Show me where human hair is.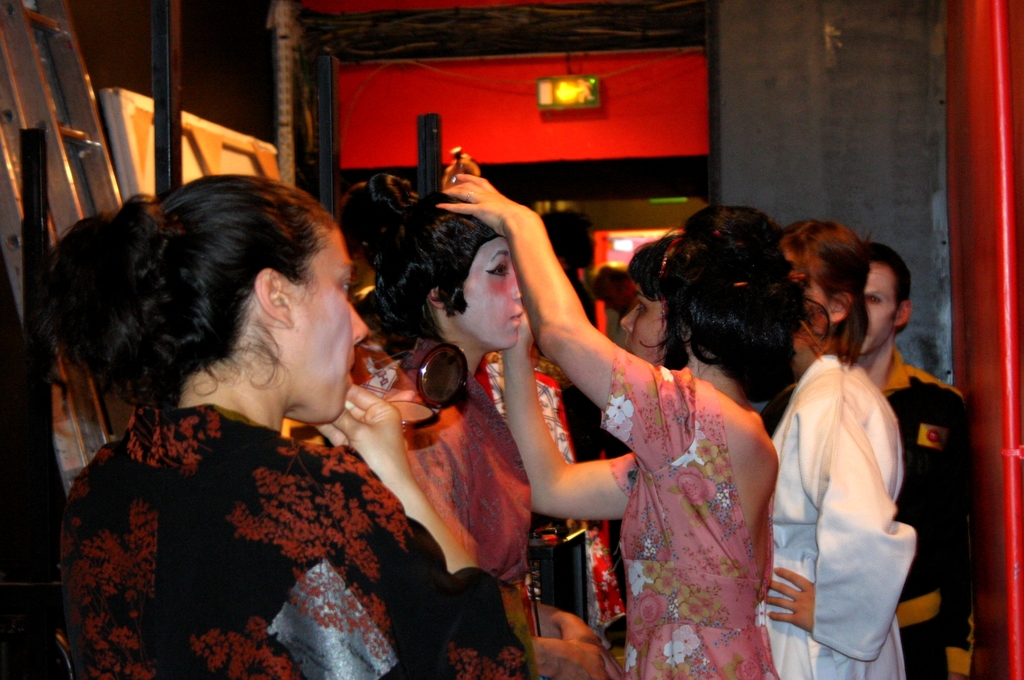
human hair is at bbox(12, 174, 369, 462).
